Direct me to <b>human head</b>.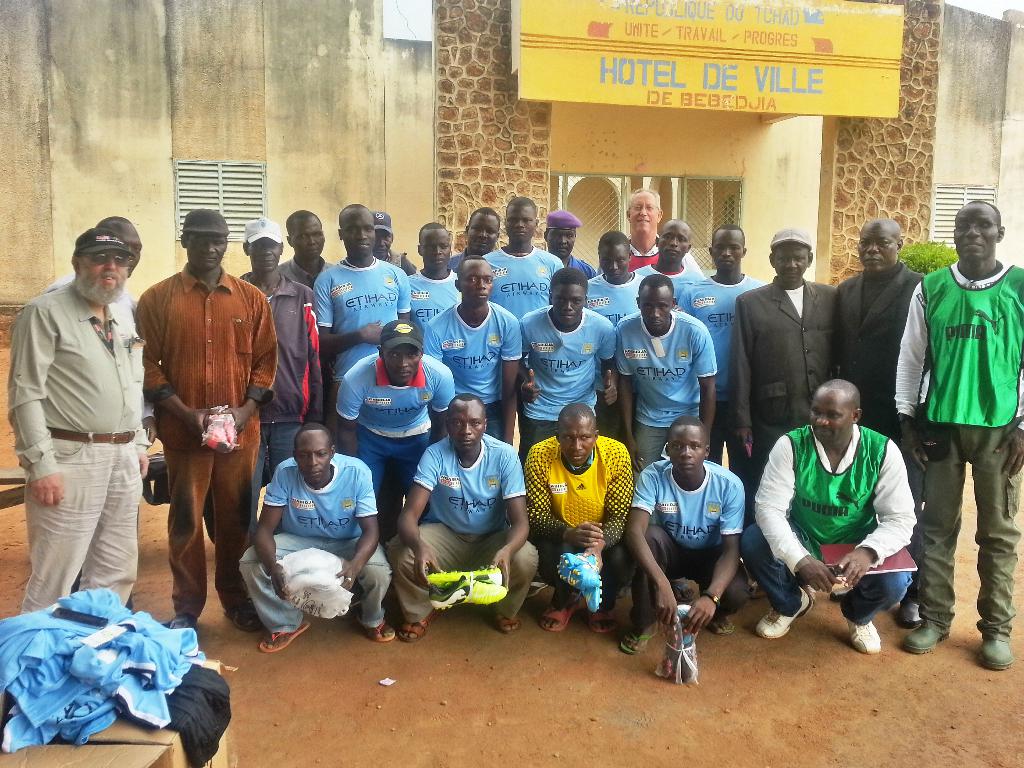
Direction: Rect(417, 221, 452, 267).
